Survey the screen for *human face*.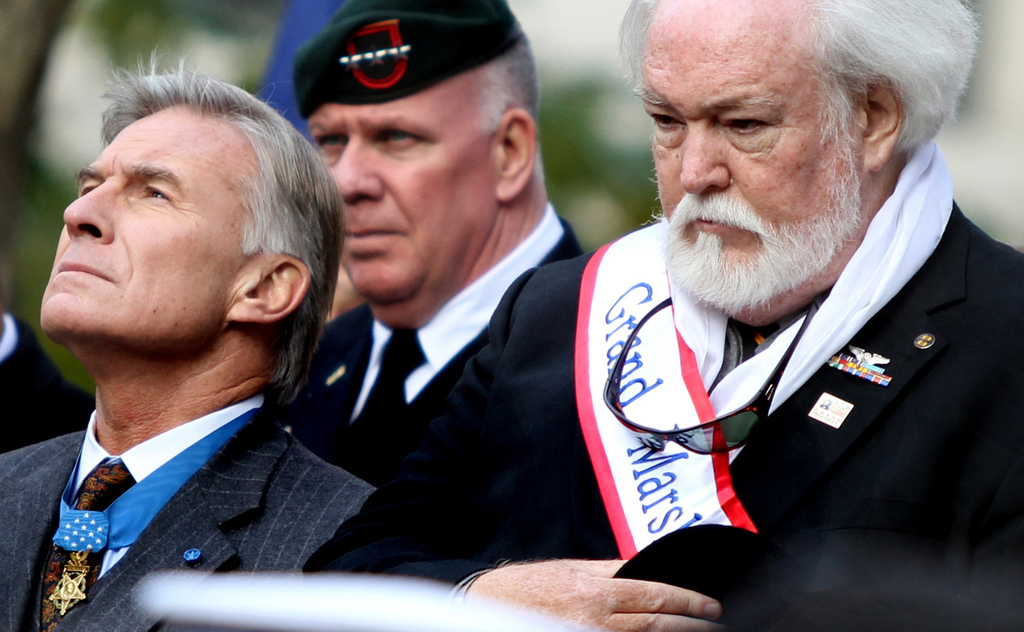
Survey found: <region>633, 0, 863, 300</region>.
